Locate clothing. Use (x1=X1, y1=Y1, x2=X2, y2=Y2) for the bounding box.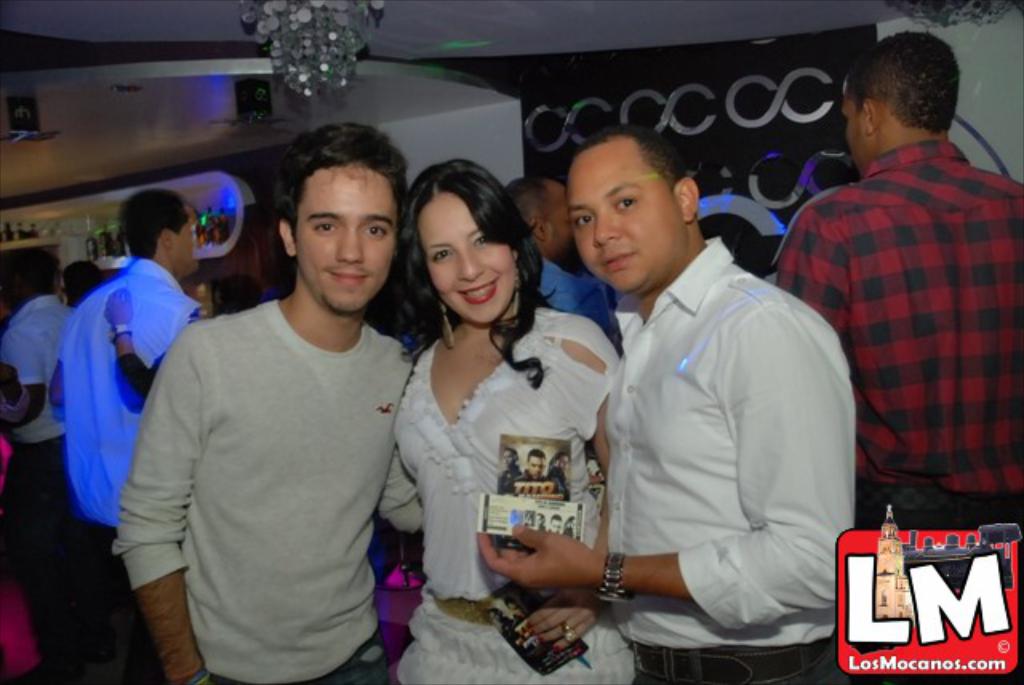
(x1=544, y1=461, x2=571, y2=495).
